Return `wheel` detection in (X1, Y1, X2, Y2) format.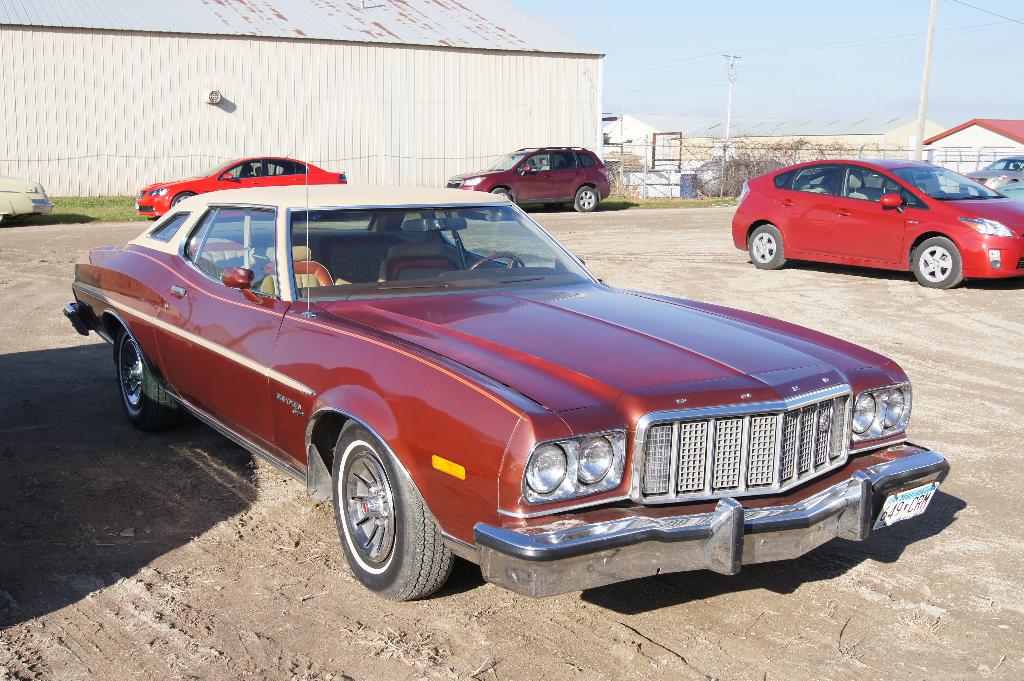
(909, 237, 963, 284).
